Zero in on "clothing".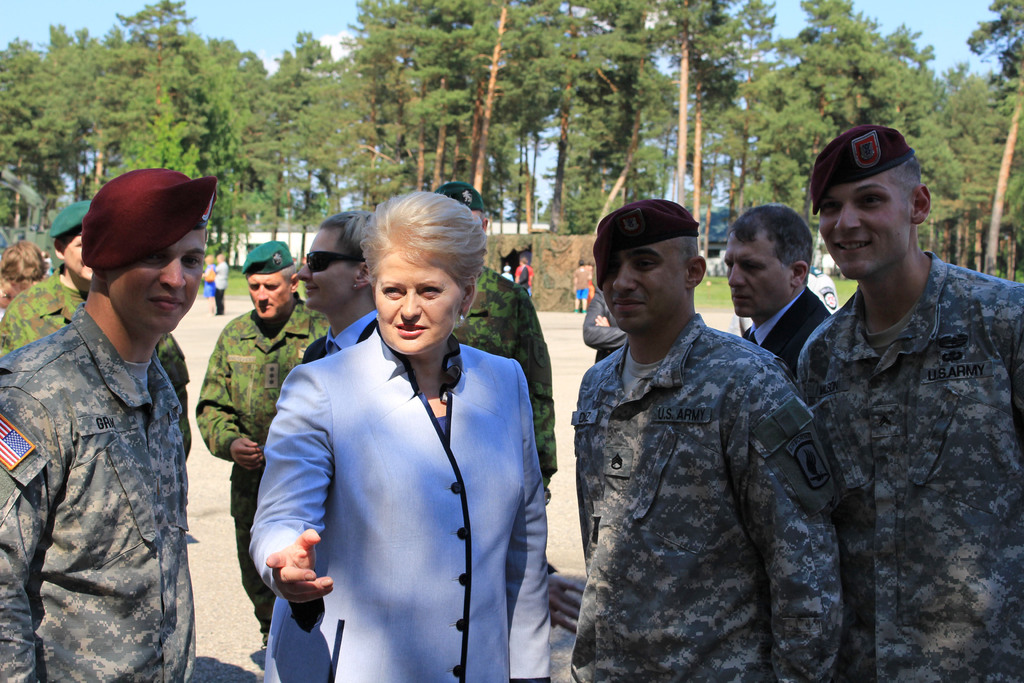
Zeroed in: select_region(581, 287, 628, 362).
